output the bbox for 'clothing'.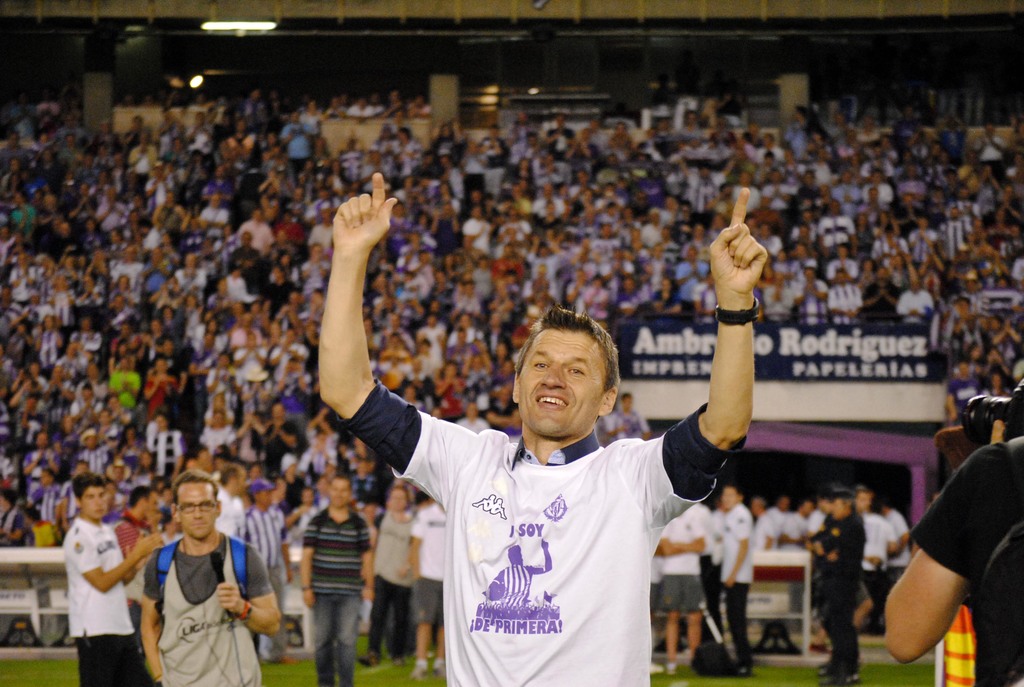
(x1=410, y1=501, x2=445, y2=627).
